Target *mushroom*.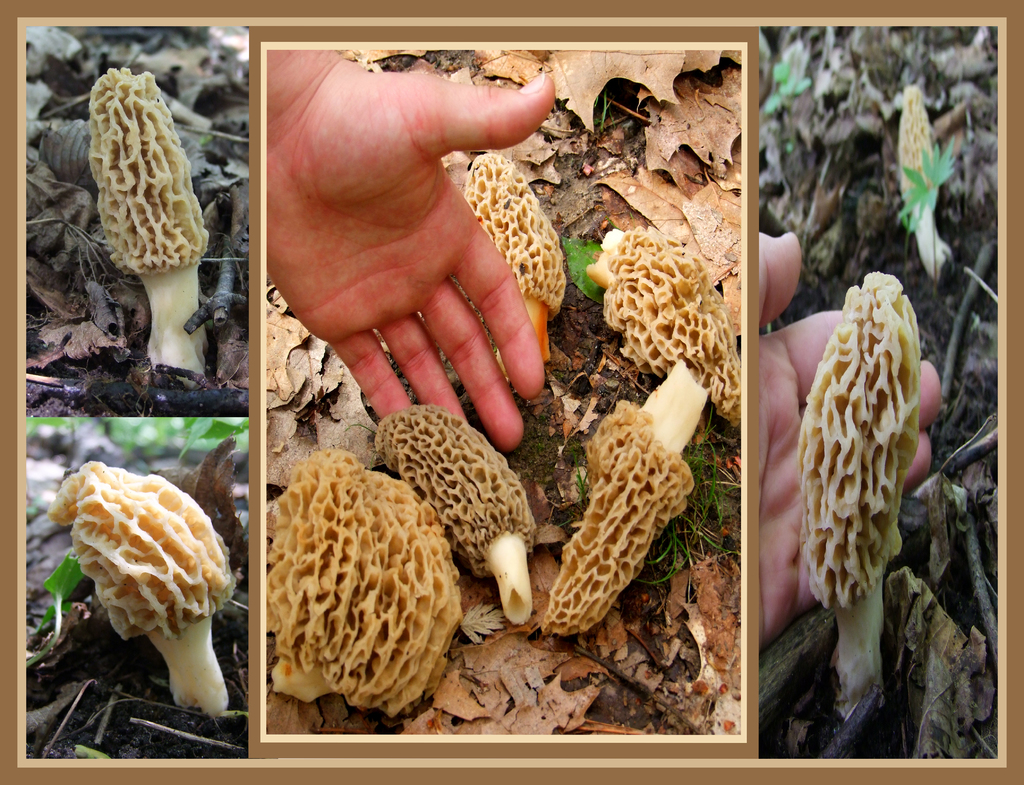
Target region: (left=40, top=454, right=228, bottom=720).
